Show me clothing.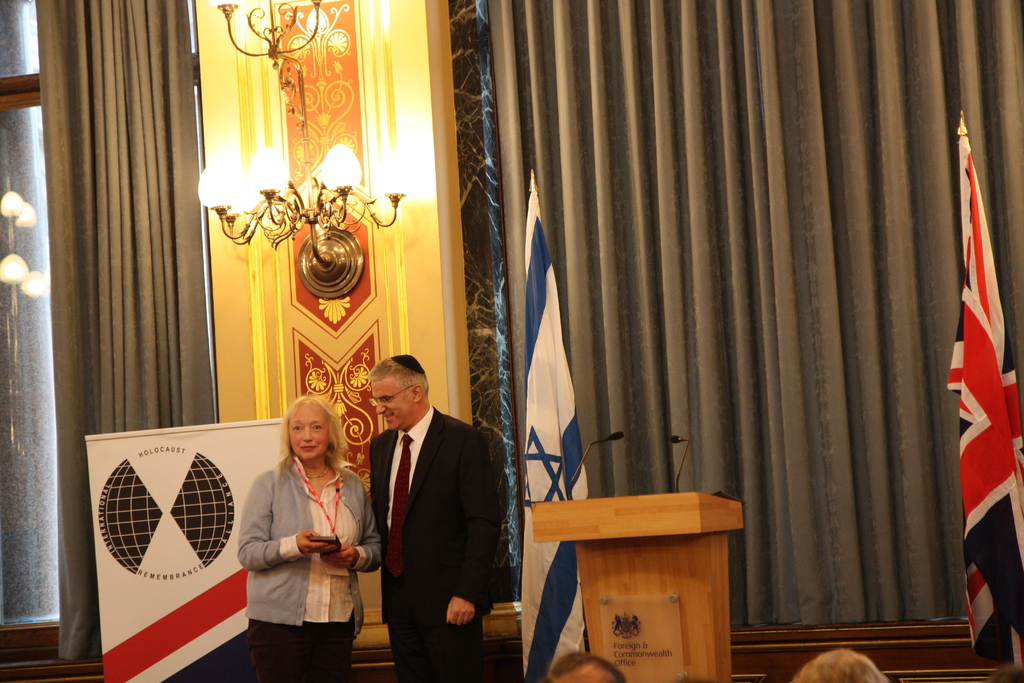
clothing is here: crop(226, 428, 364, 664).
